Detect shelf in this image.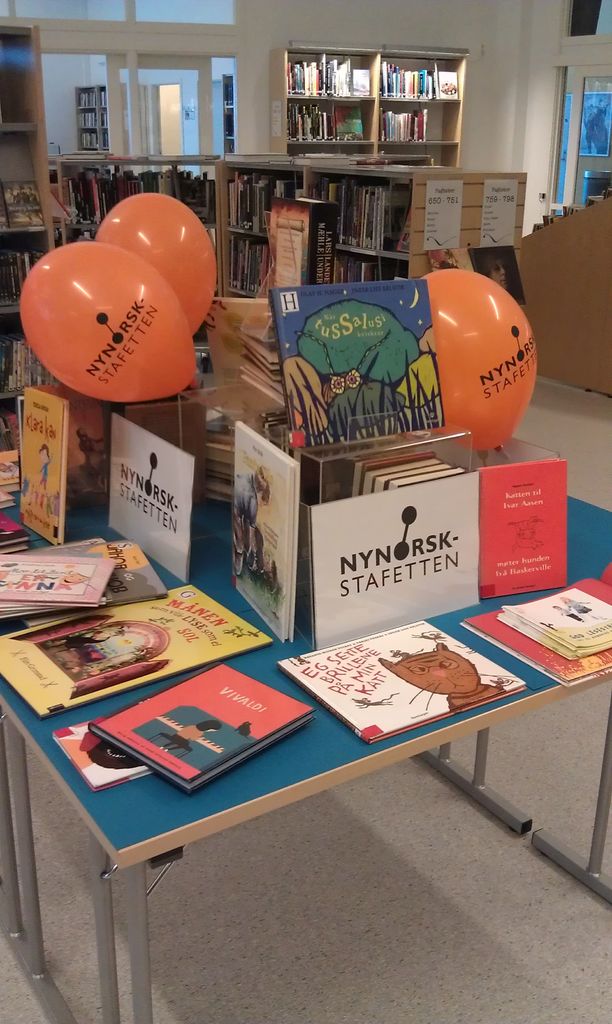
Detection: (left=0, top=25, right=68, bottom=460).
